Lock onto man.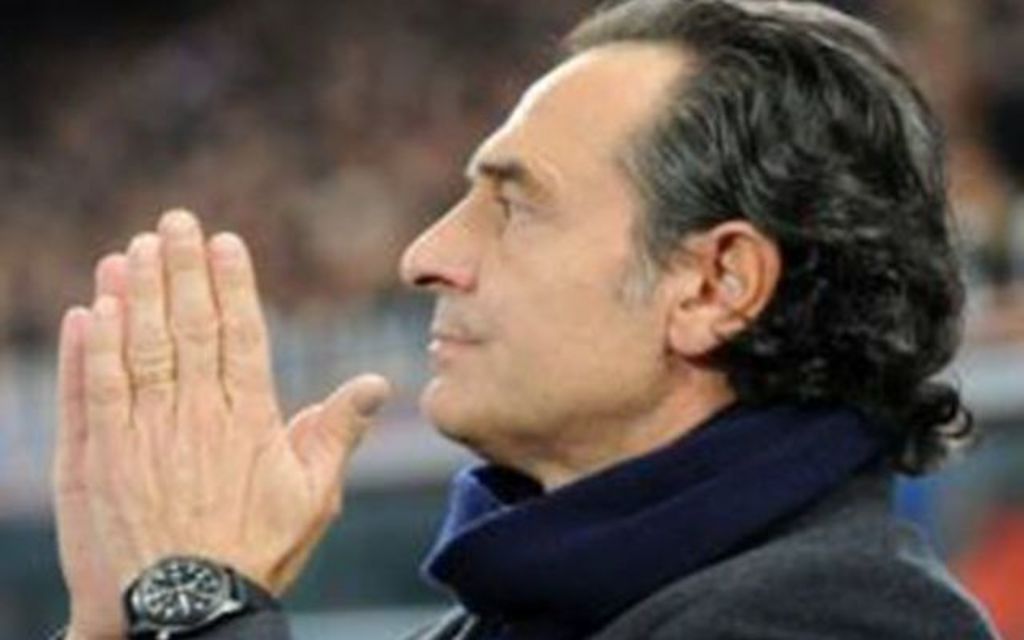
Locked: l=34, t=0, r=1022, b=638.
